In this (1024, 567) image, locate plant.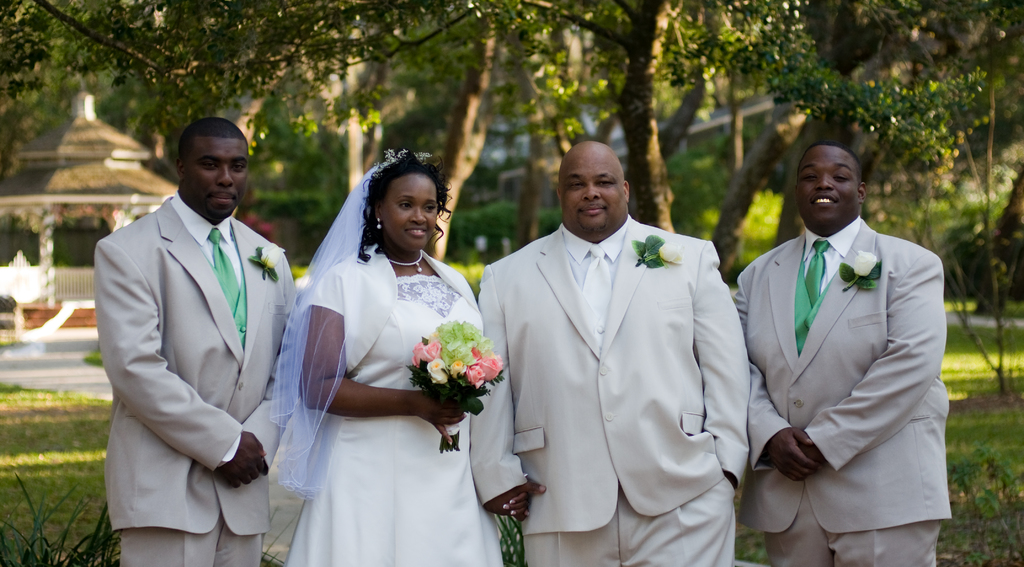
Bounding box: (448, 260, 486, 292).
